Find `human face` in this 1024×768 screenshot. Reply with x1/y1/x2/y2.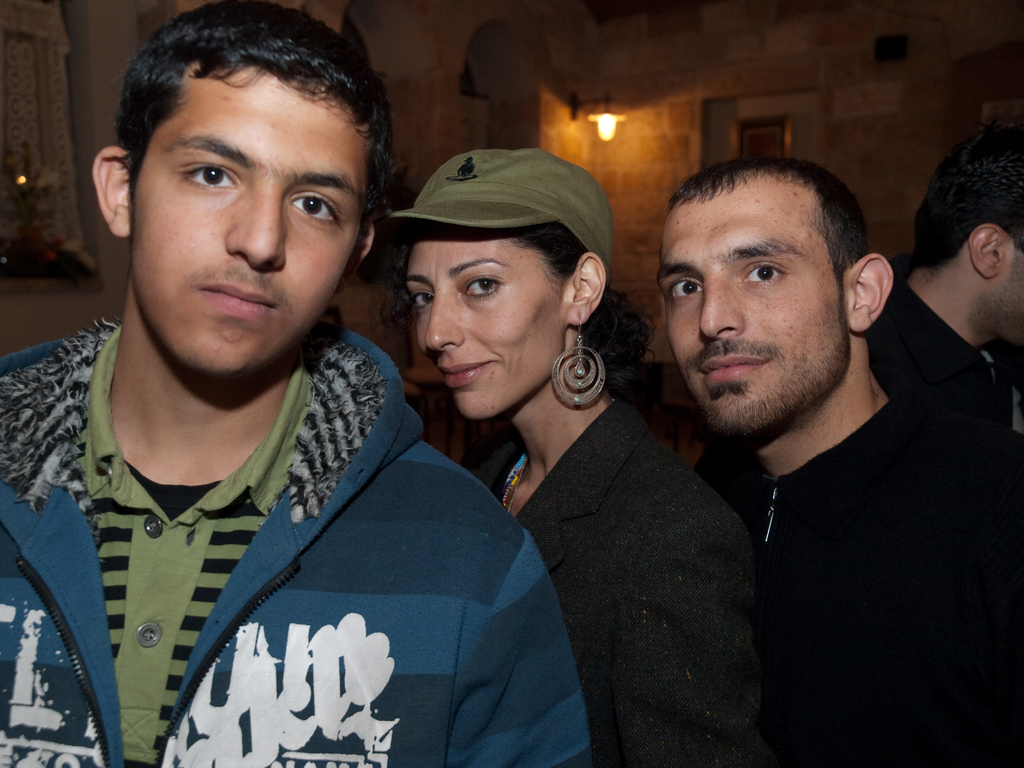
655/182/851/450.
